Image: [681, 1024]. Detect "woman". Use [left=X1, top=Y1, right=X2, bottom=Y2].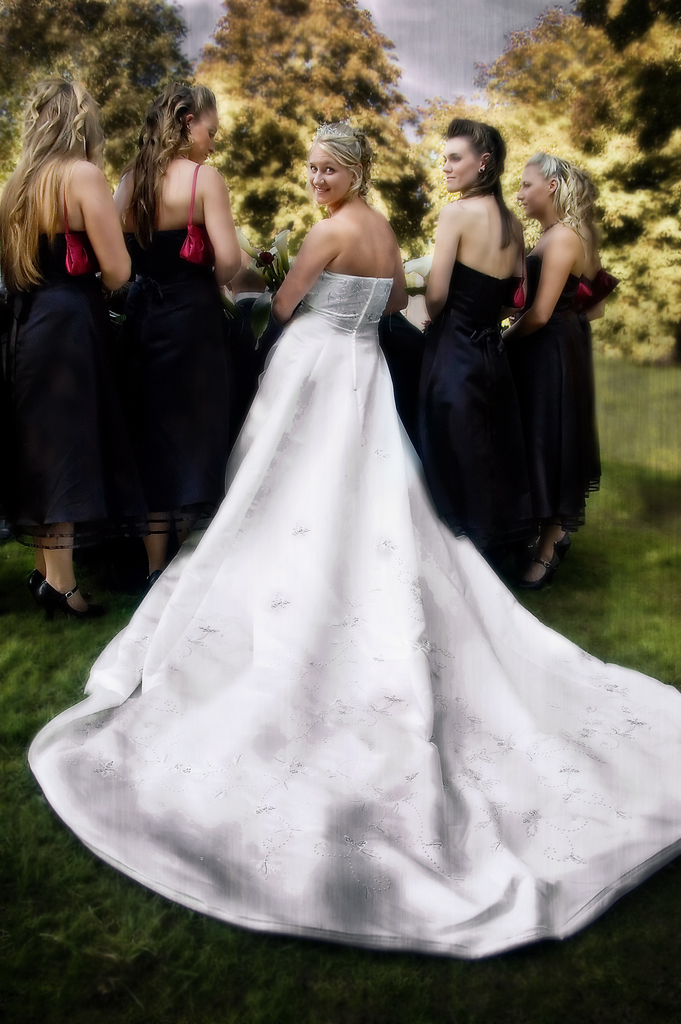
[left=0, top=82, right=134, bottom=617].
